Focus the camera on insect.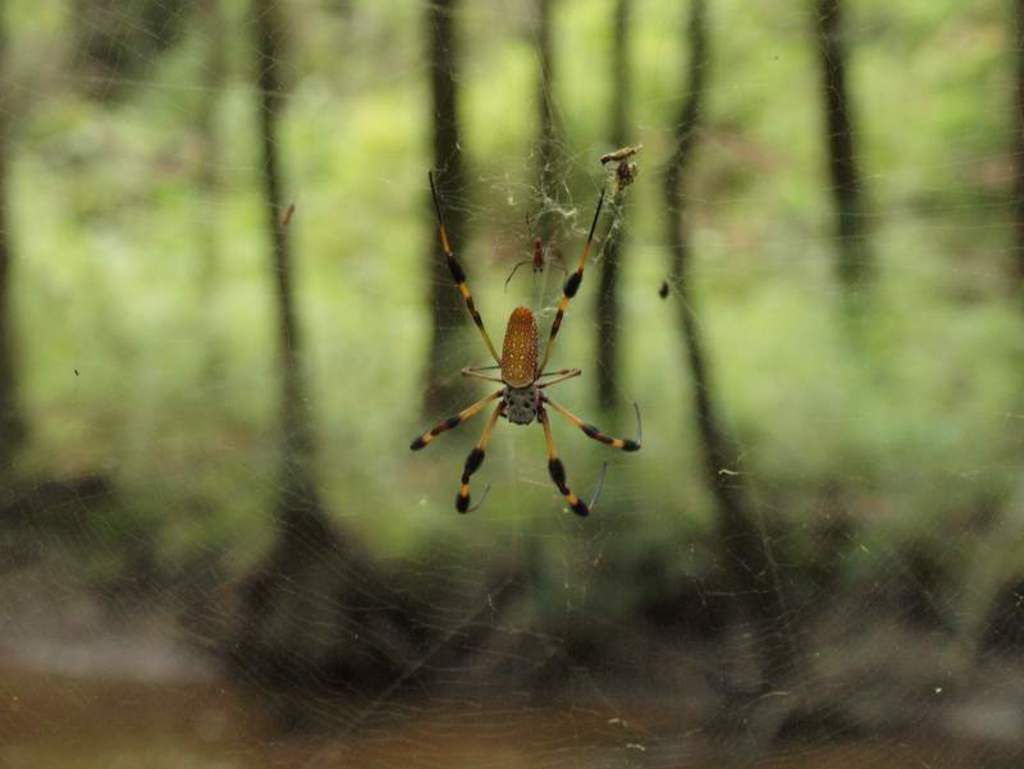
Focus region: (406,166,645,521).
